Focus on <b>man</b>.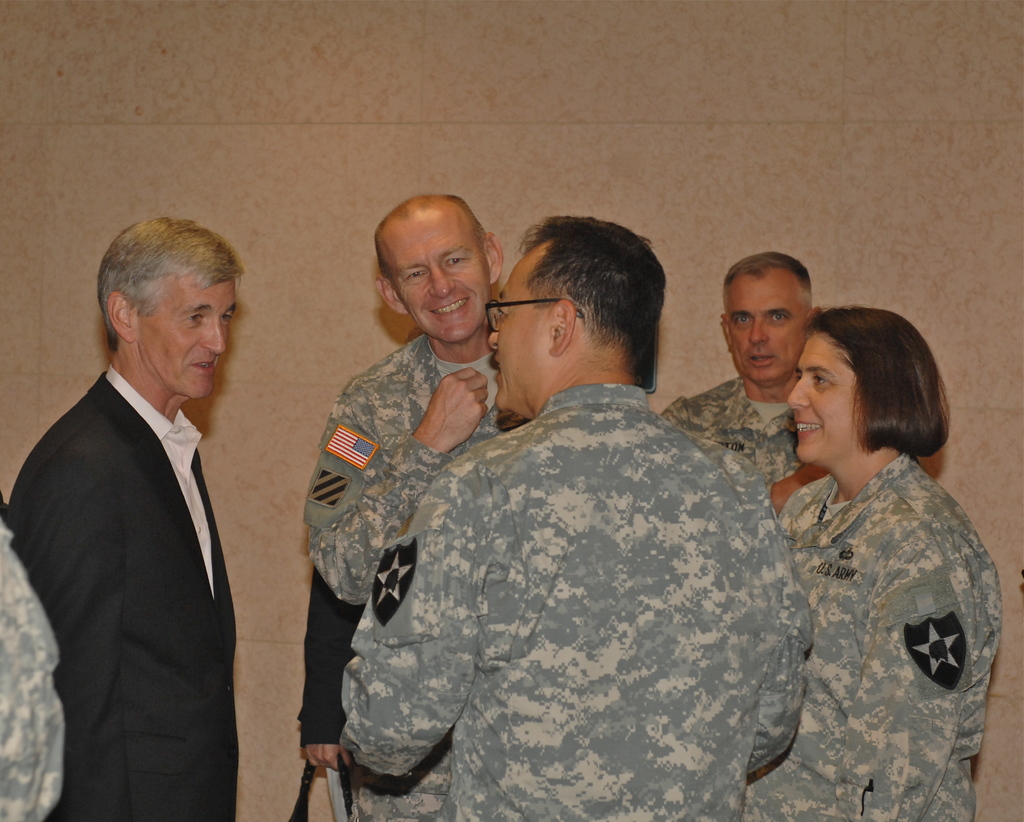
Focused at 339:217:817:821.
